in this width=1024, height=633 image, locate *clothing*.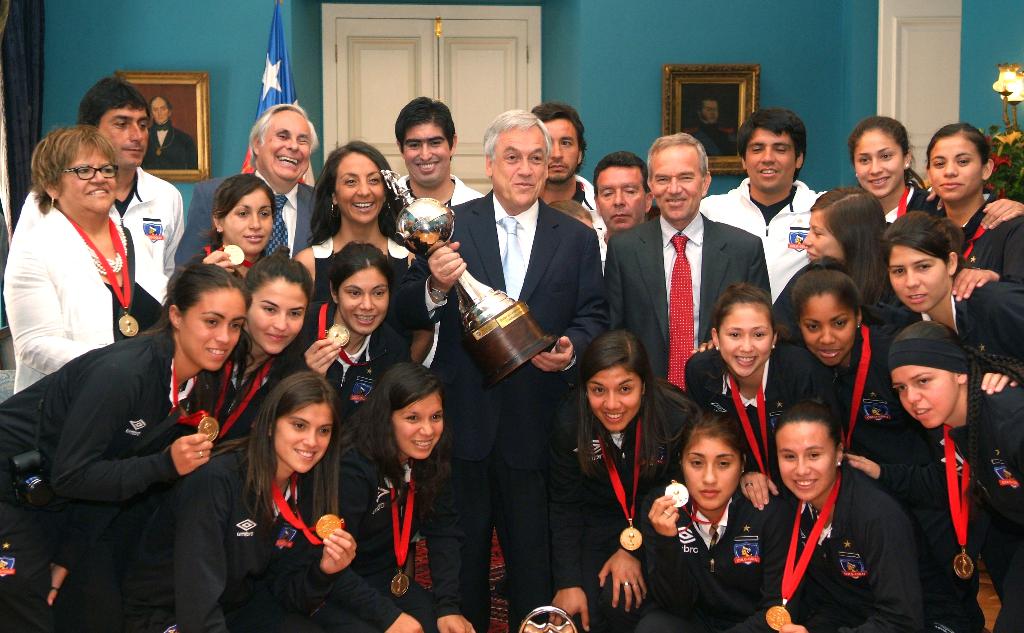
Bounding box: {"x1": 171, "y1": 429, "x2": 360, "y2": 632}.
